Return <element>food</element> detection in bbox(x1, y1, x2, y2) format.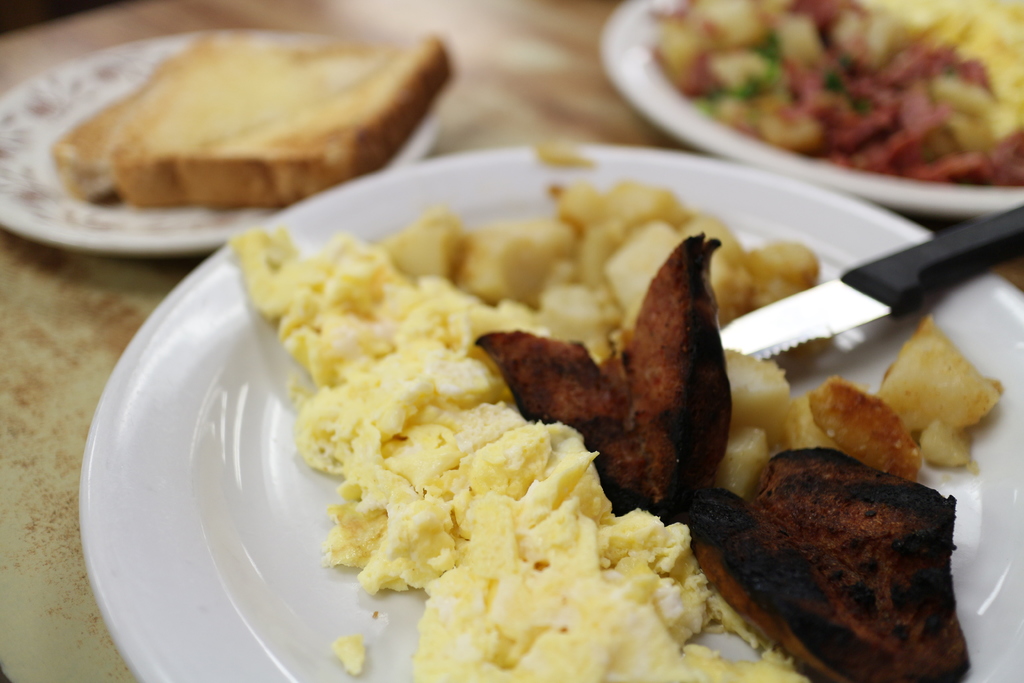
bbox(49, 31, 456, 206).
